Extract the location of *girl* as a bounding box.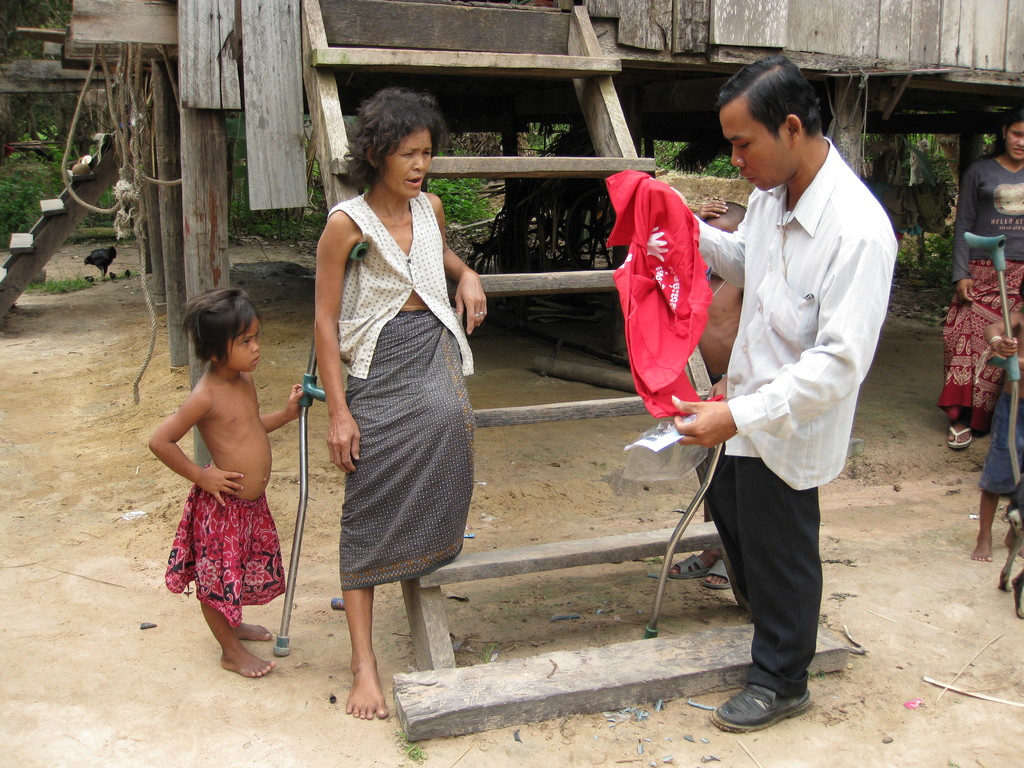
Rect(940, 114, 1023, 450).
